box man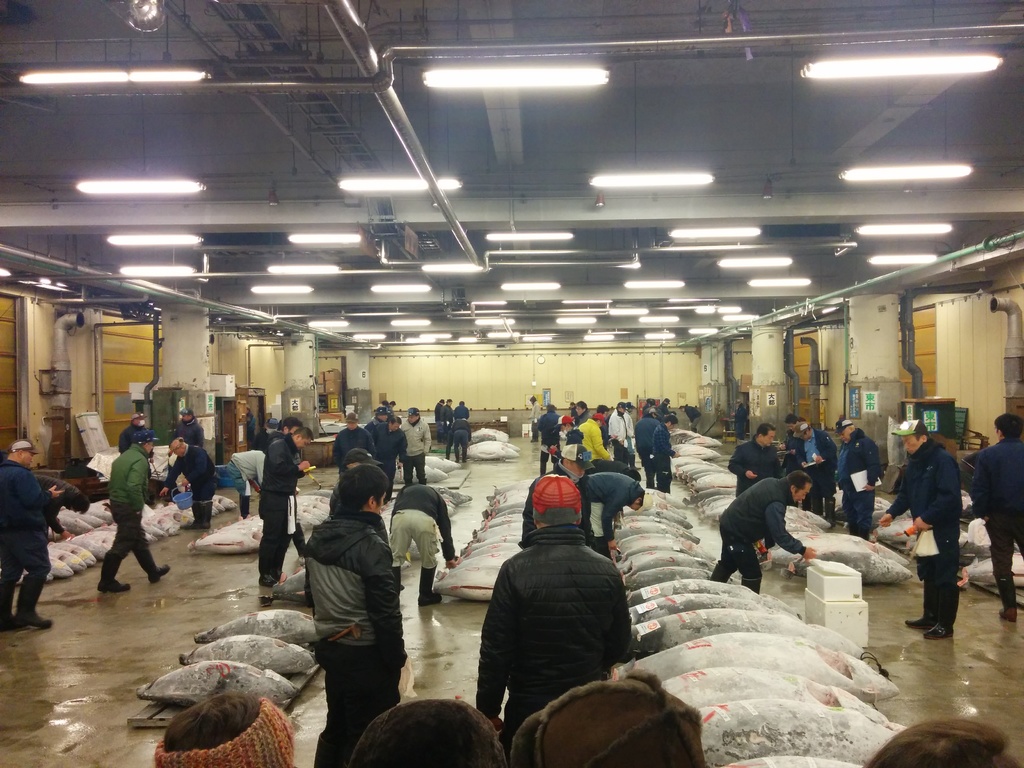
pyautogui.locateOnScreen(345, 695, 506, 767)
